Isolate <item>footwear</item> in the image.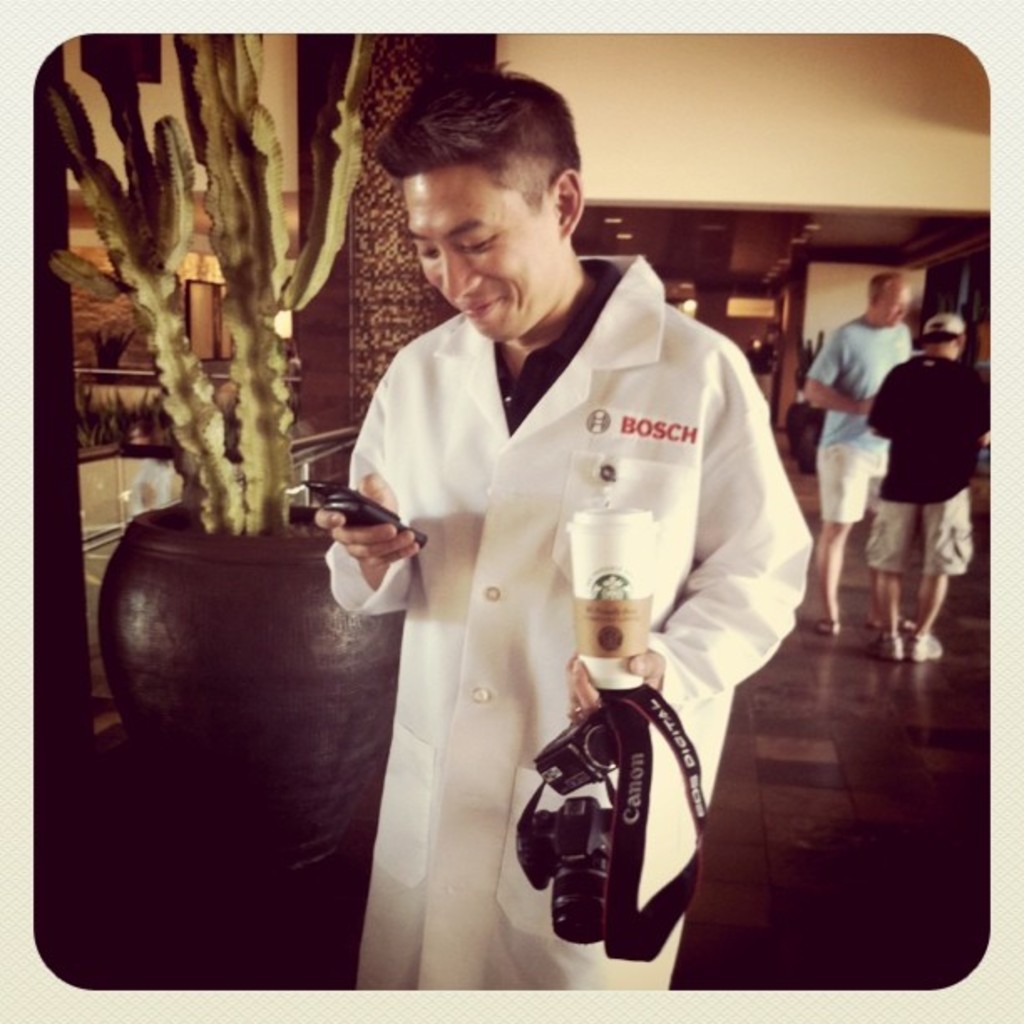
Isolated region: detection(863, 632, 897, 659).
